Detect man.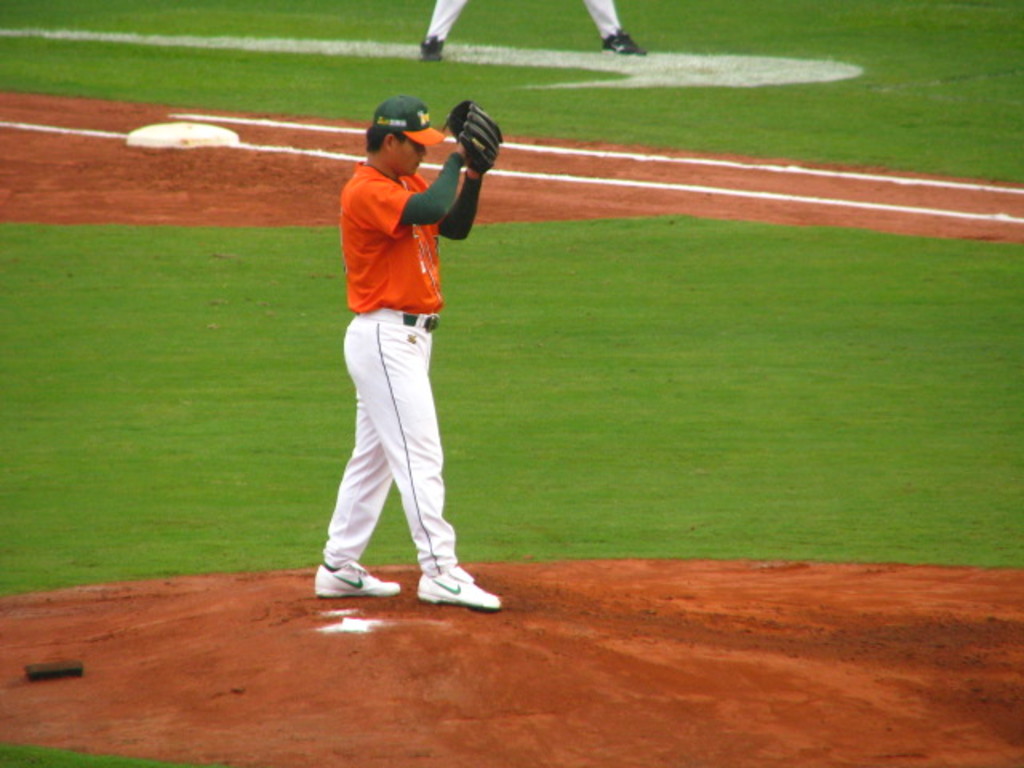
Detected at bbox=[298, 88, 498, 622].
